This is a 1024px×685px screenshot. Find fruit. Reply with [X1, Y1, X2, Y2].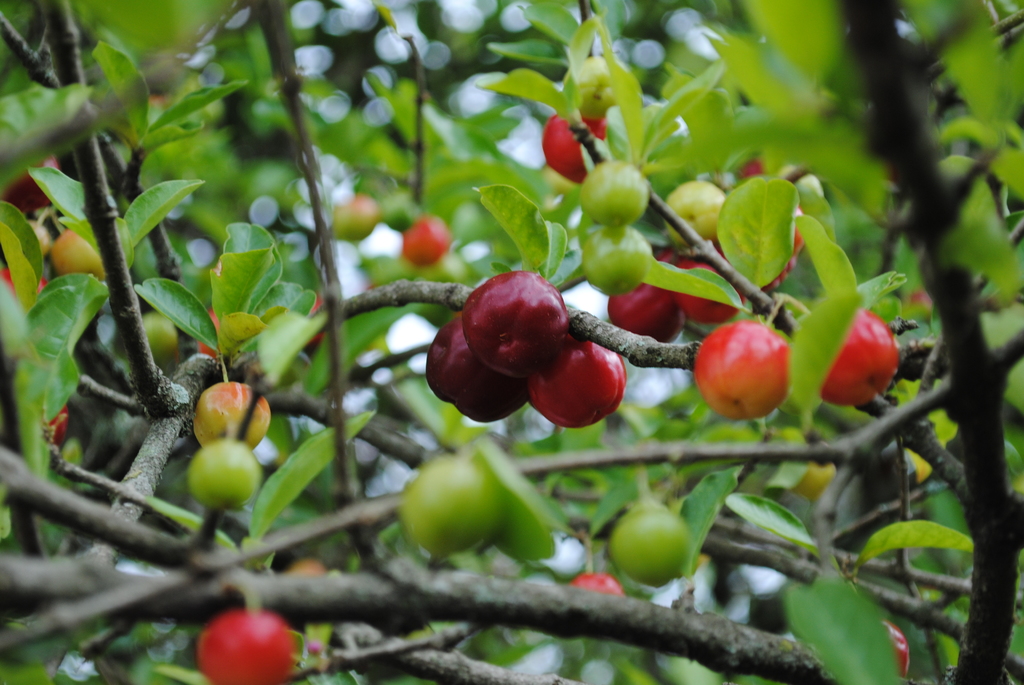
[570, 50, 632, 119].
